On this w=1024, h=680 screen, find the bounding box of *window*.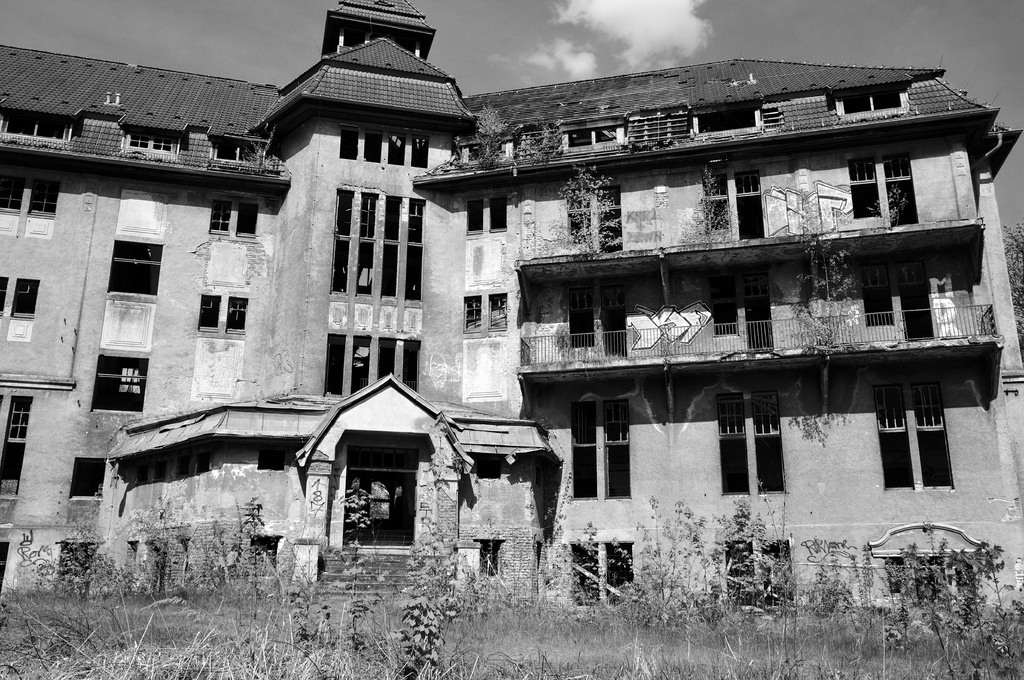
Bounding box: 570,312,604,352.
